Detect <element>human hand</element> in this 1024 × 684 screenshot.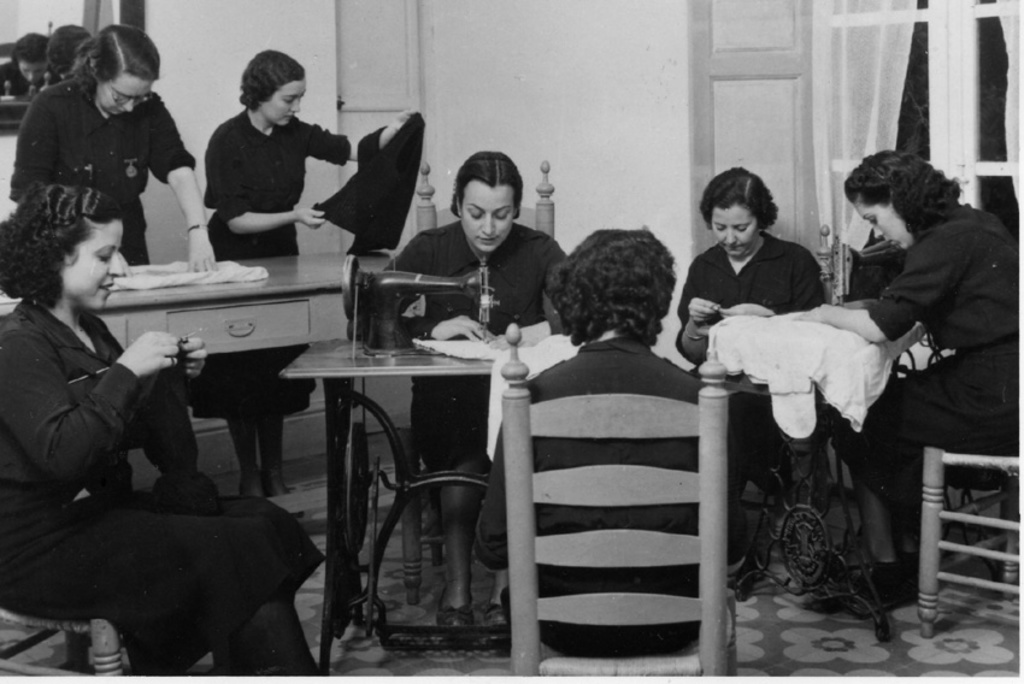
Detection: [184, 231, 219, 275].
